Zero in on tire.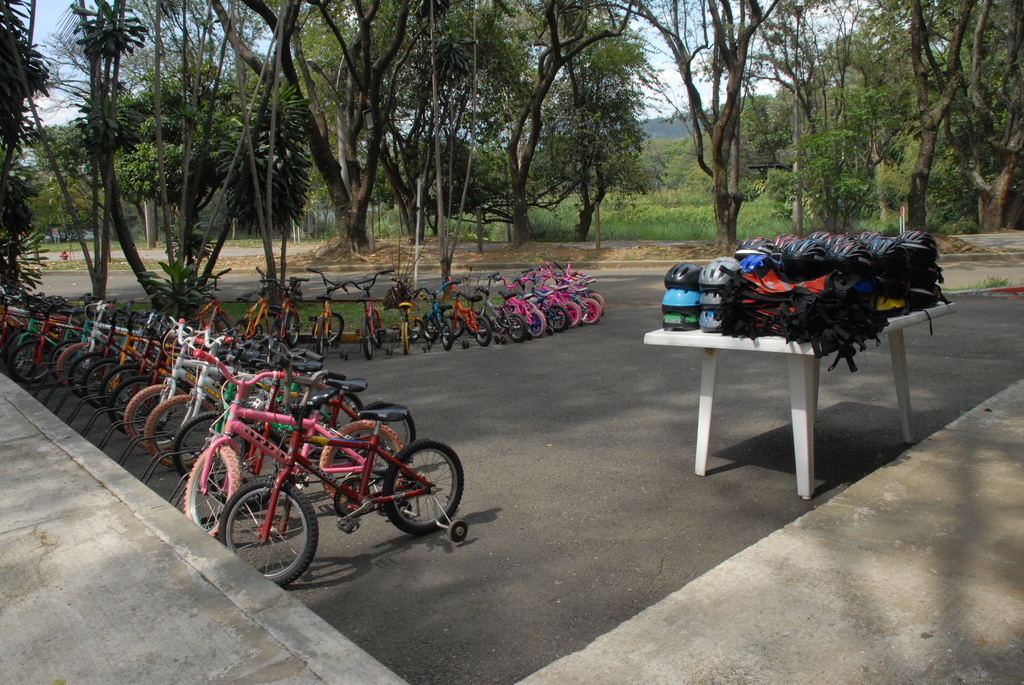
Zeroed in: 178:442:253:539.
